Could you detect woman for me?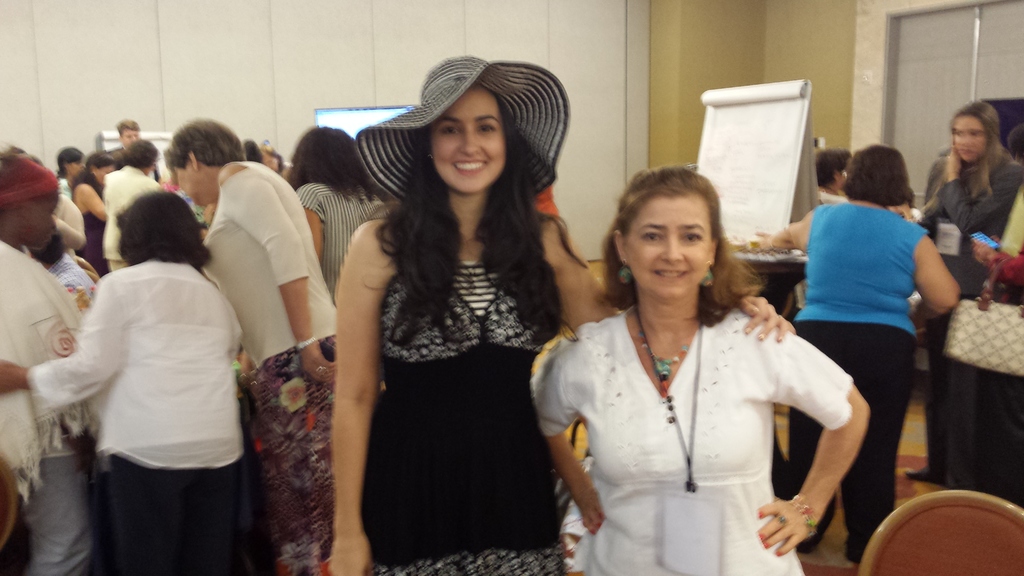
Detection result: left=332, top=56, right=797, bottom=575.
